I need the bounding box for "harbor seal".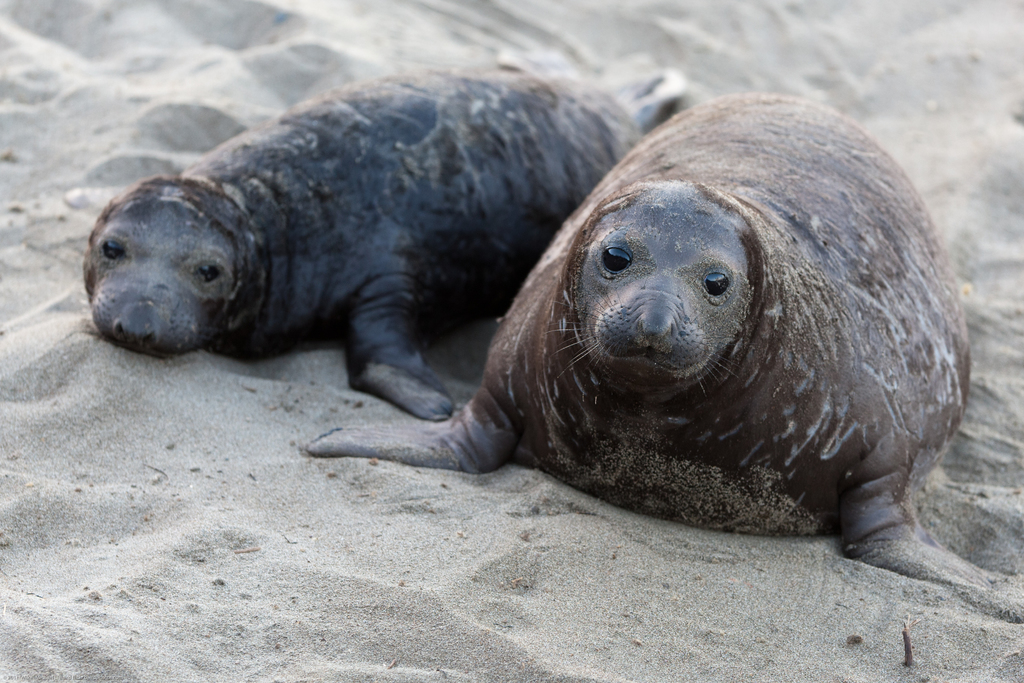
Here it is: 81, 65, 689, 421.
